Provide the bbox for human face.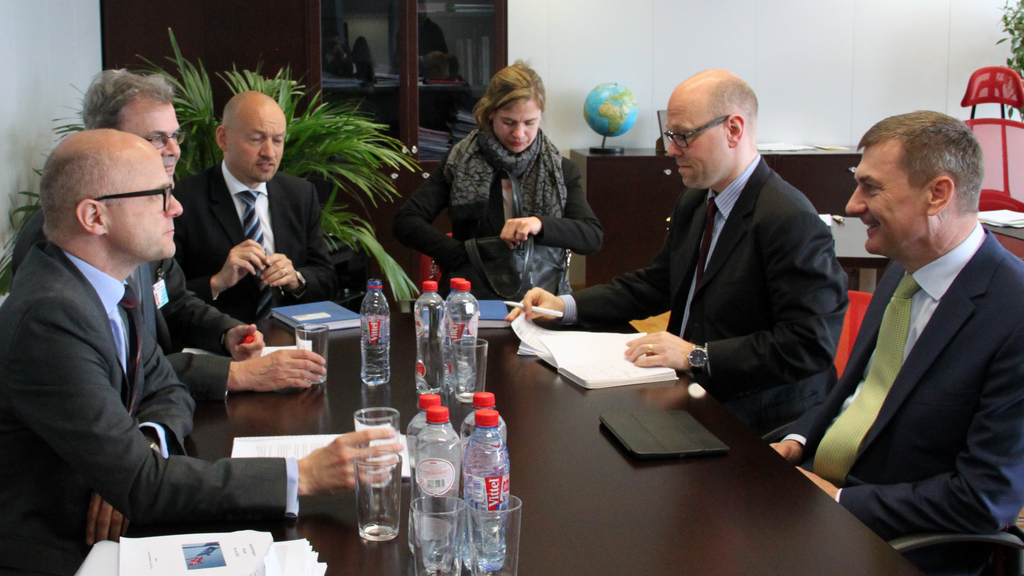
Rect(495, 108, 539, 152).
